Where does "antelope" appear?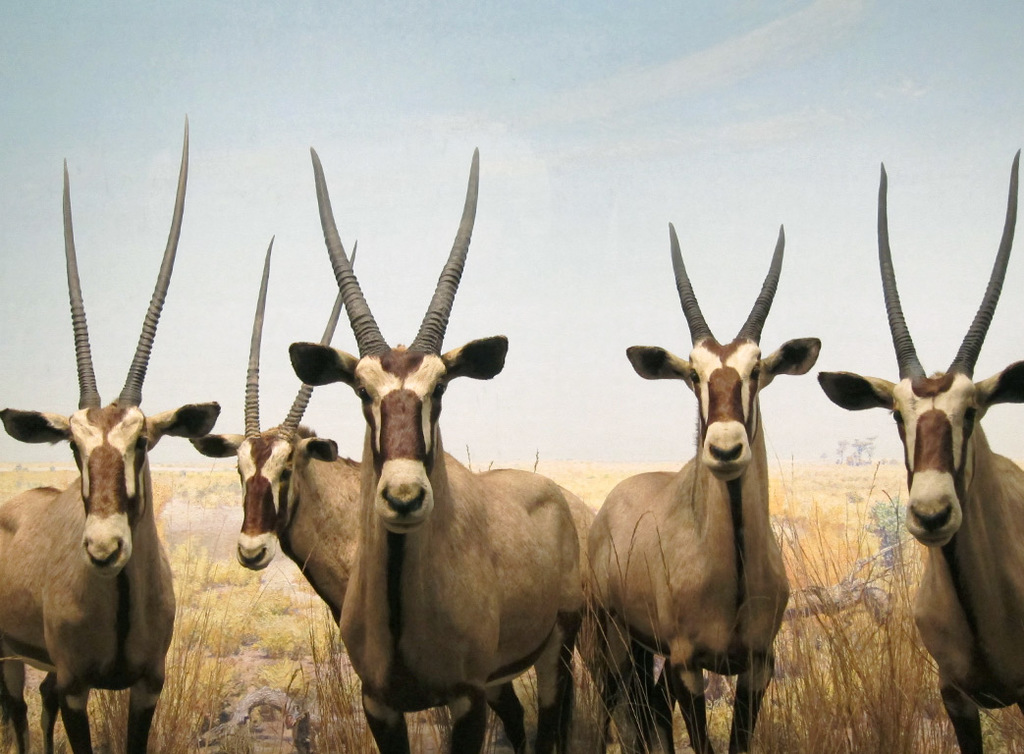
Appears at bbox=(818, 151, 1023, 753).
